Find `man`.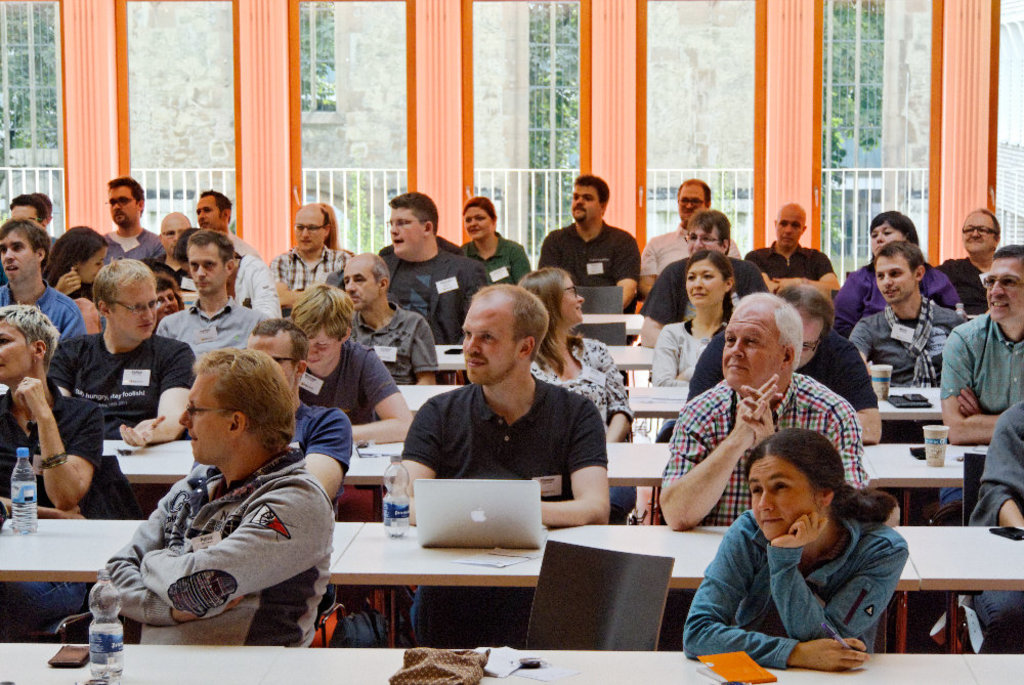
[657, 285, 865, 531].
